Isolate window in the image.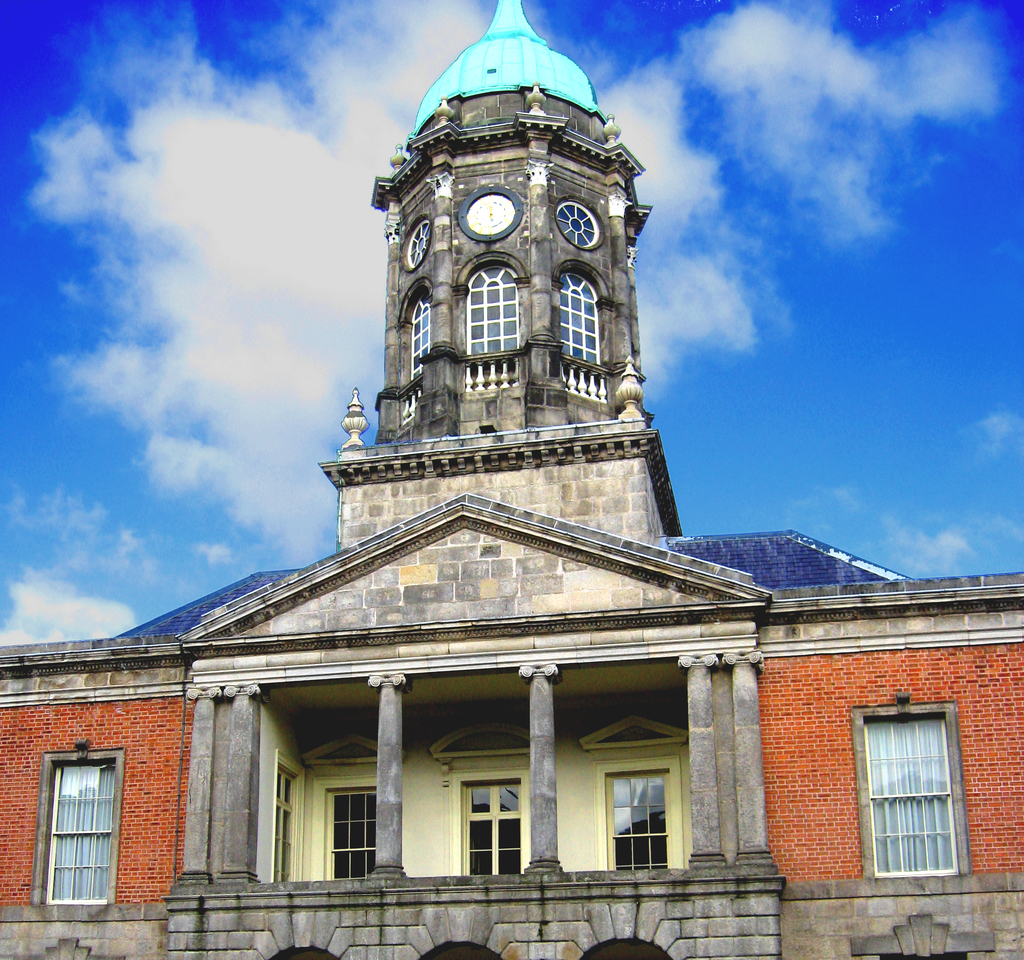
Isolated region: (left=852, top=698, right=966, bottom=891).
